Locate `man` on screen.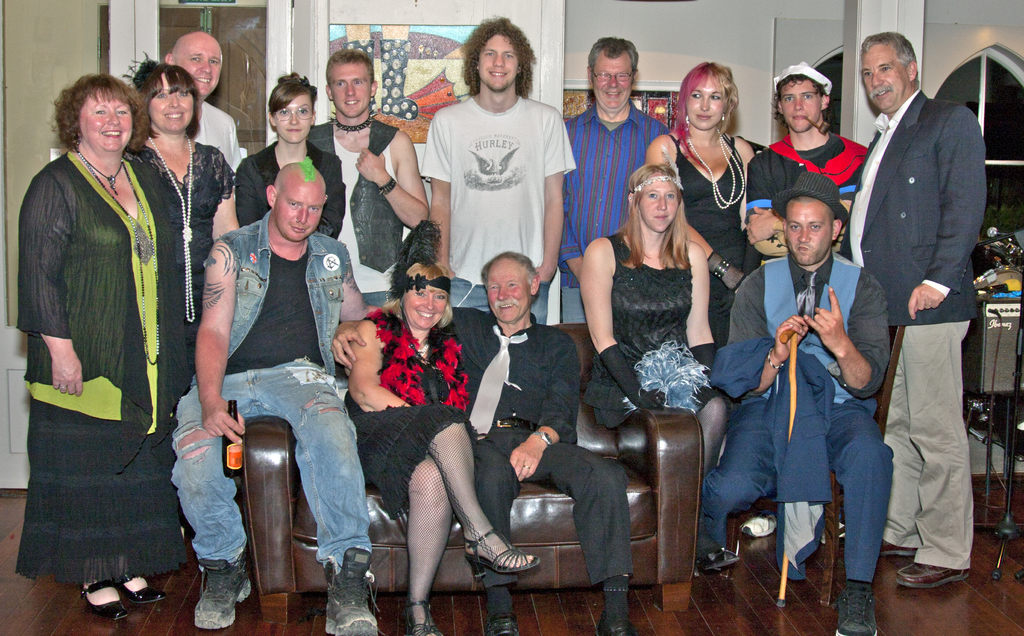
On screen at pyautogui.locateOnScreen(748, 60, 863, 272).
